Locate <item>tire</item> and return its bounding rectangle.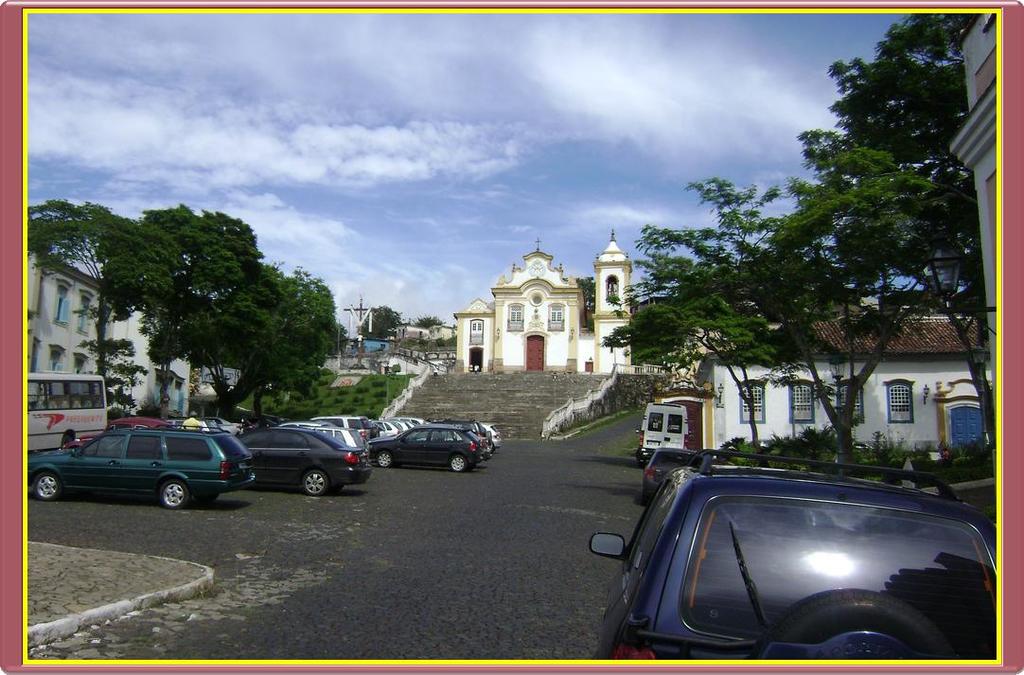
[x1=60, y1=433, x2=76, y2=449].
